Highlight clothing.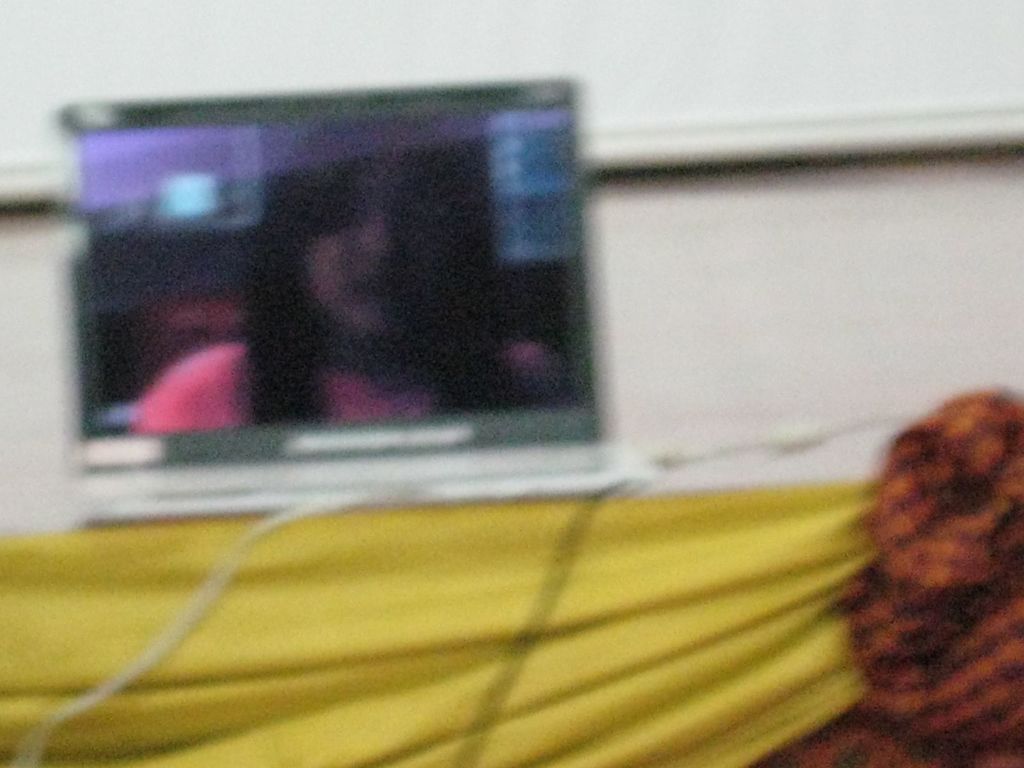
Highlighted region: box=[132, 339, 564, 433].
